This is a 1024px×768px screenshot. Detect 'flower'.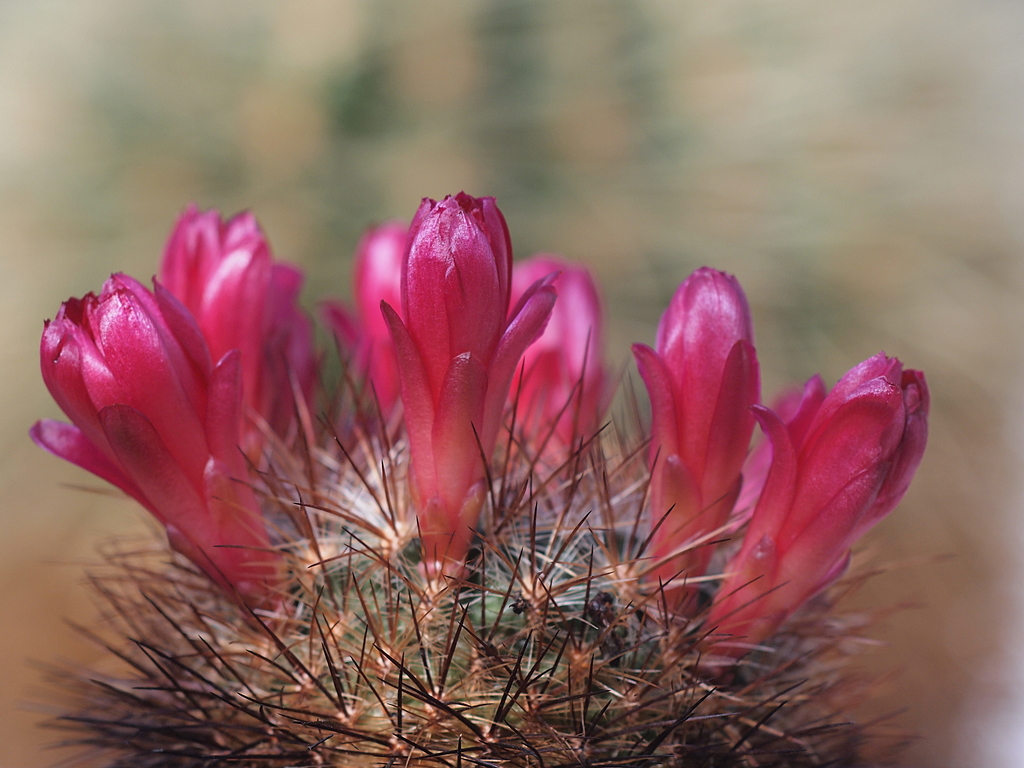
[x1=18, y1=229, x2=284, y2=598].
